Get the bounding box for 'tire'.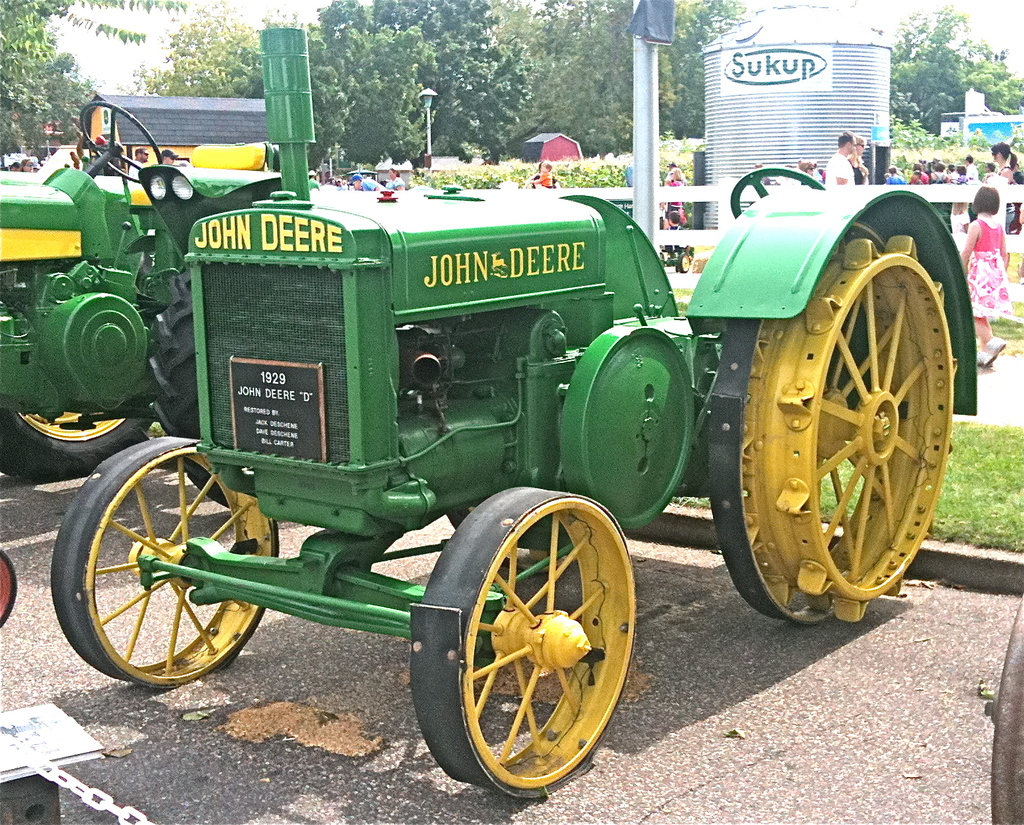
l=149, t=262, r=230, b=509.
